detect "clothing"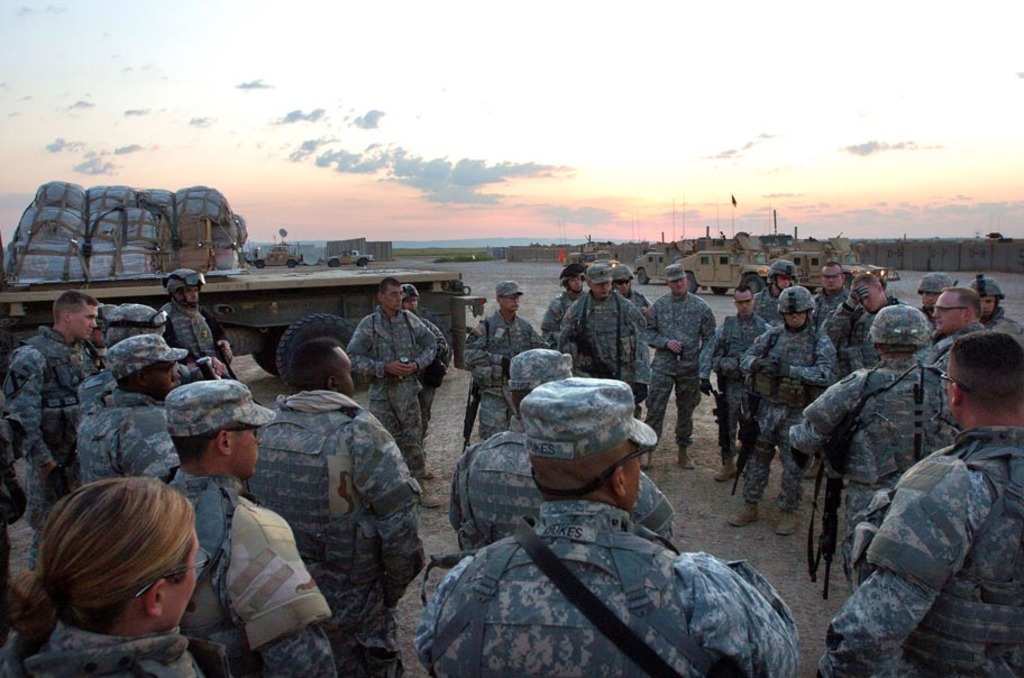
<region>246, 391, 422, 677</region>
